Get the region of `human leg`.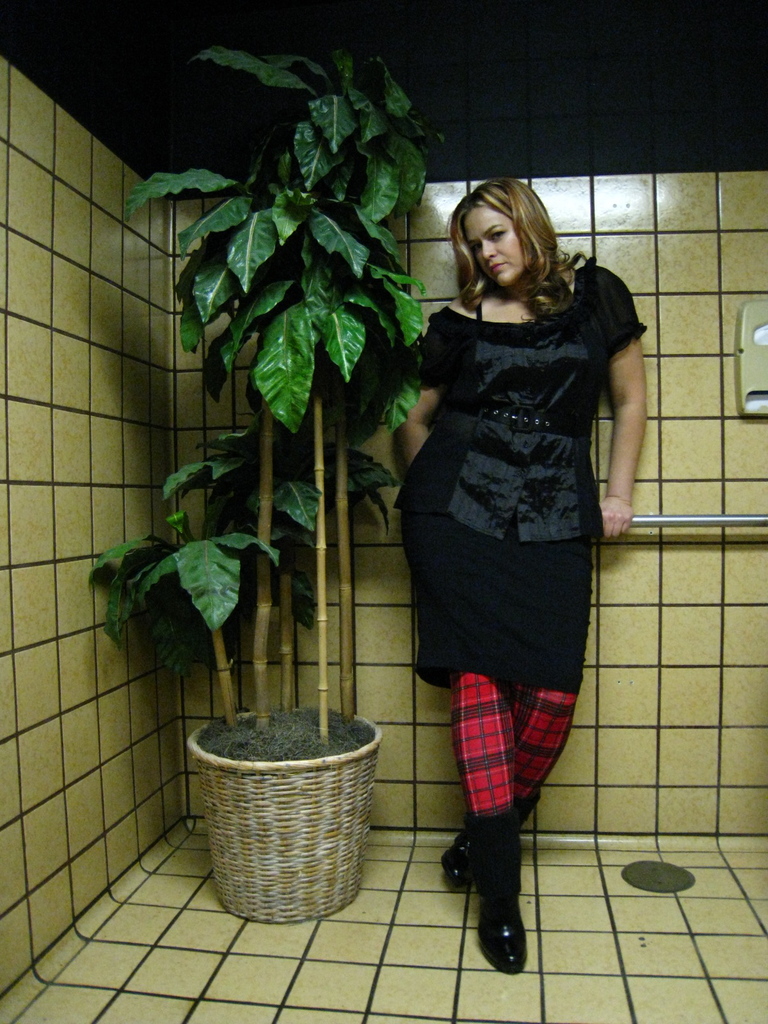
(x1=401, y1=502, x2=527, y2=976).
